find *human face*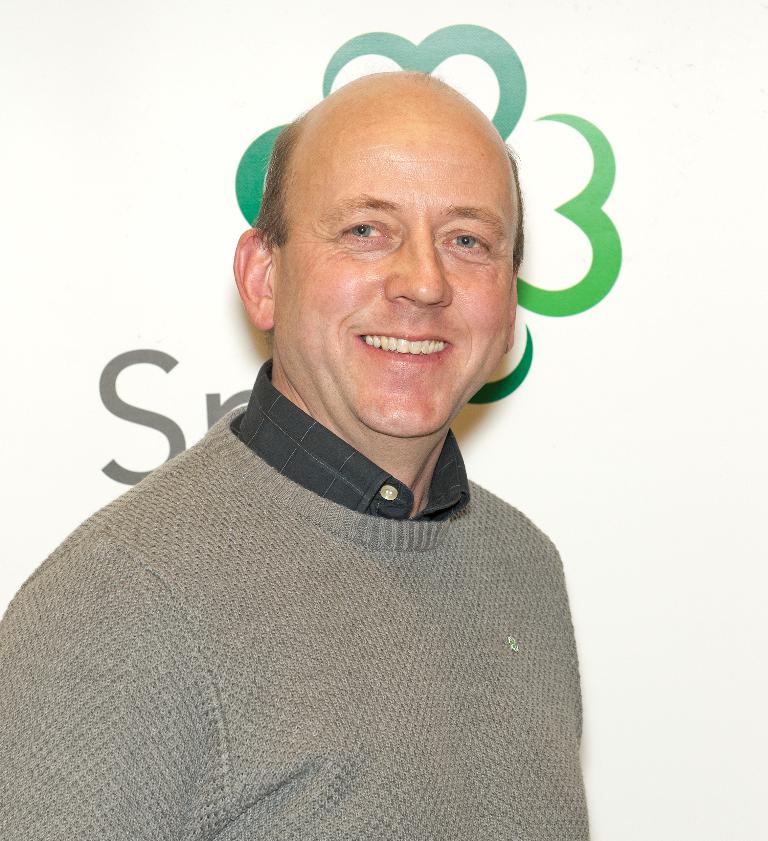
<box>291,97,509,449</box>
